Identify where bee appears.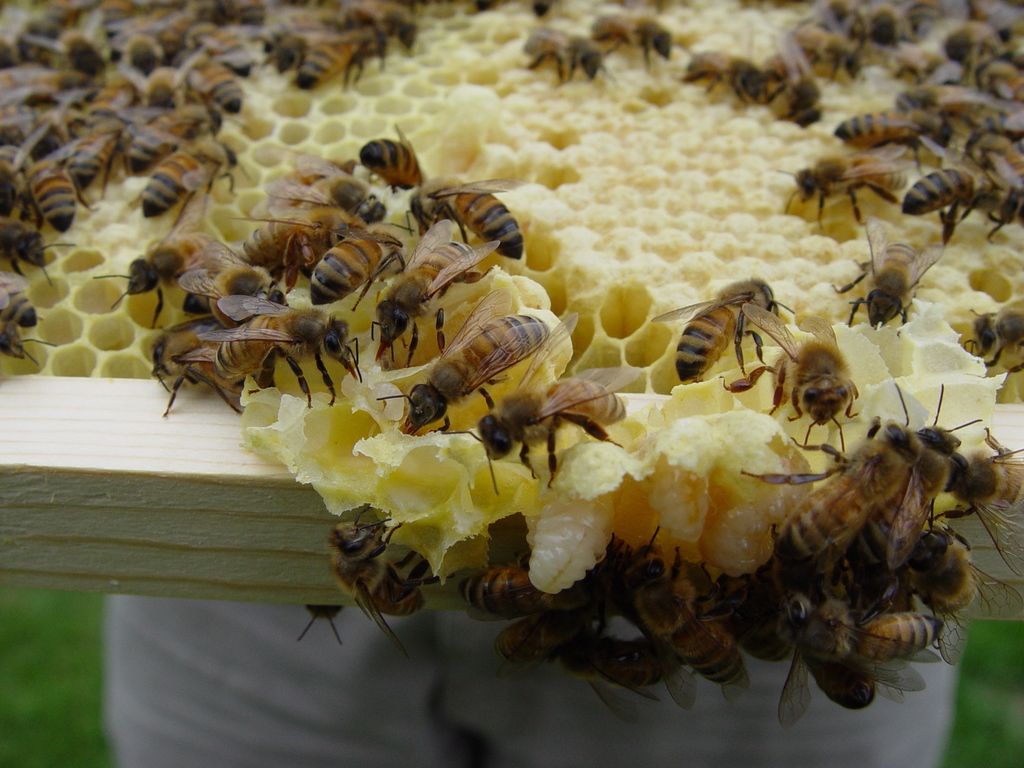
Appears at (838,88,929,146).
